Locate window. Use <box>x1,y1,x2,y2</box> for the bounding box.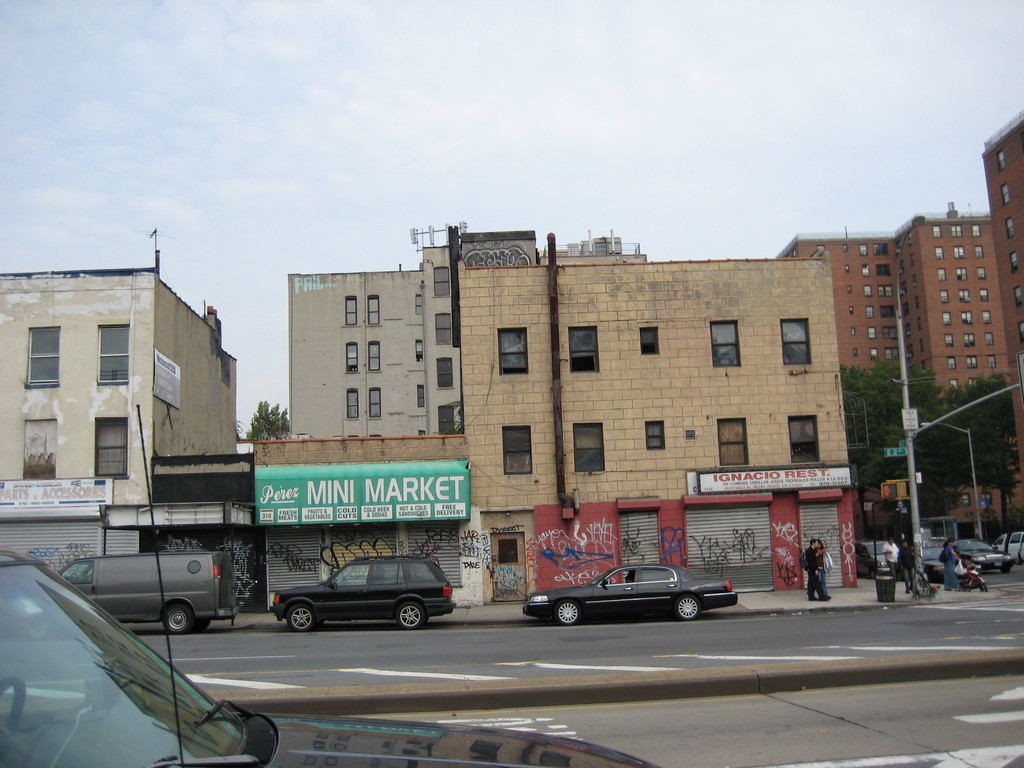
<box>865,306,876,319</box>.
